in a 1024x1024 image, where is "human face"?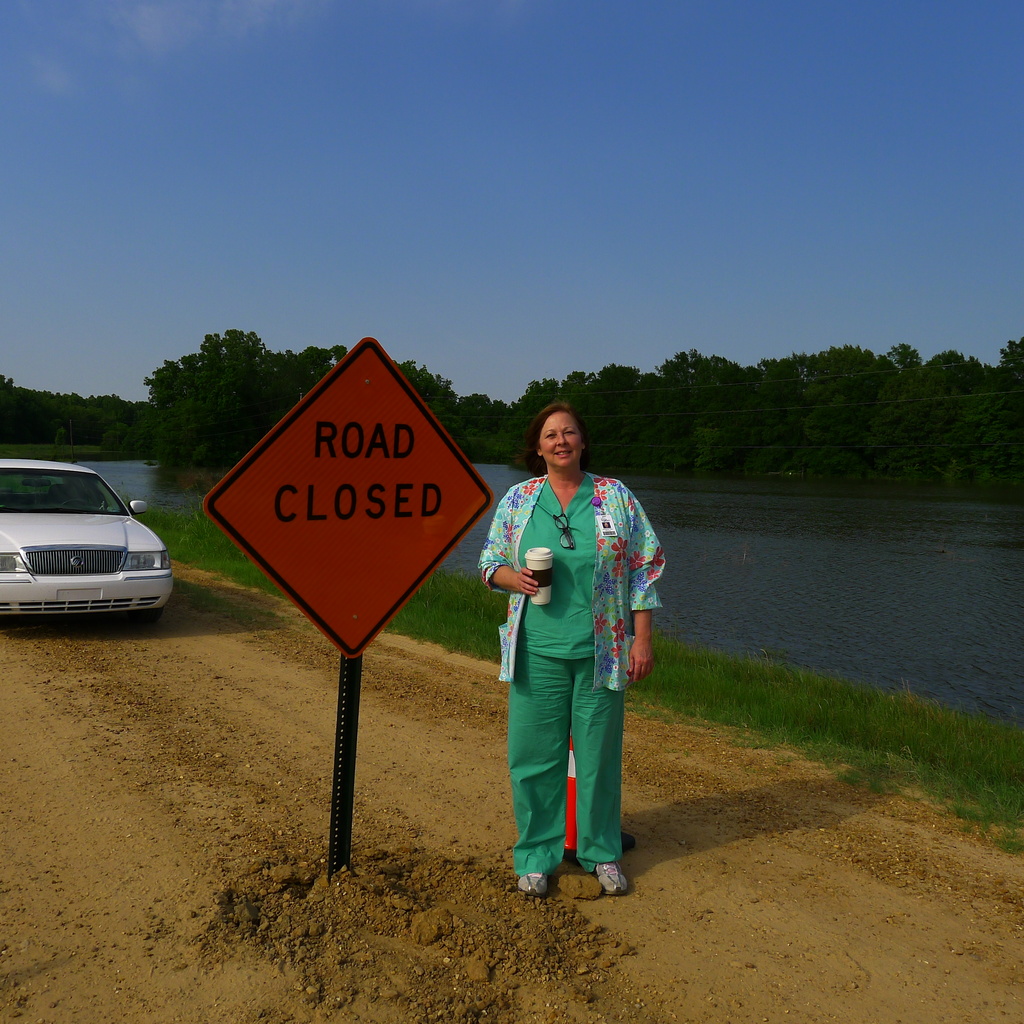
(543, 410, 578, 468).
